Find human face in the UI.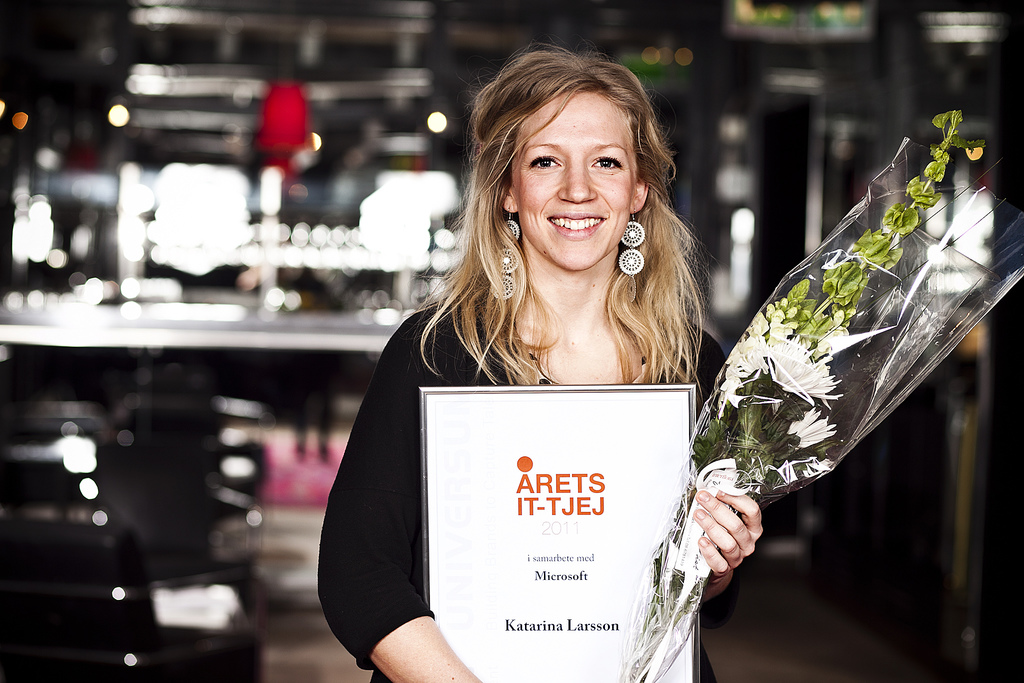
UI element at bbox=(498, 76, 670, 264).
